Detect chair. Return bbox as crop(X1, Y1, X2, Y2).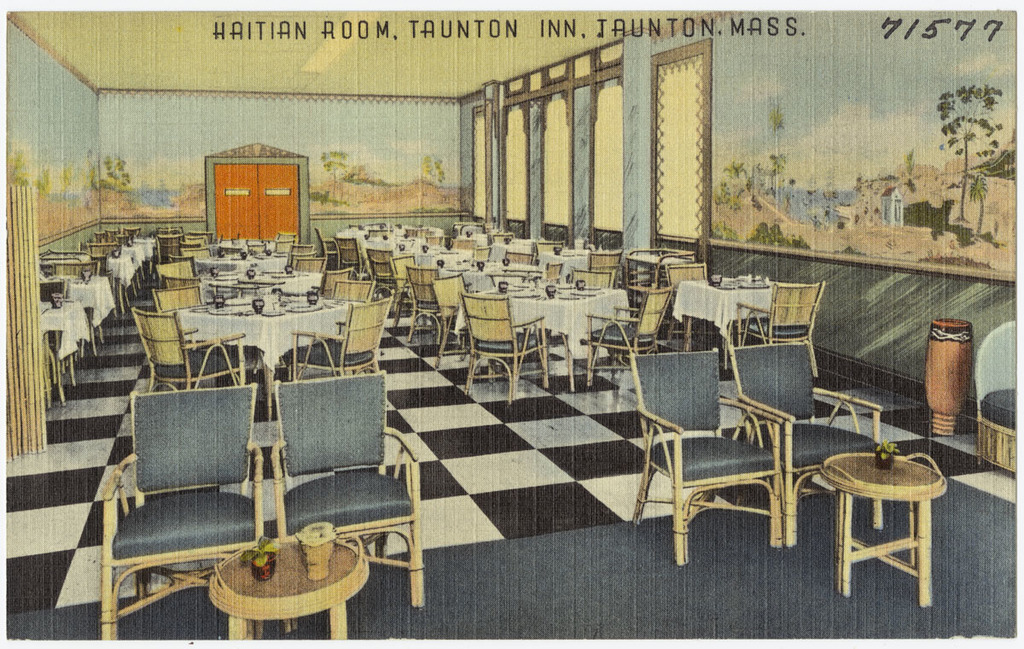
crop(131, 308, 262, 386).
